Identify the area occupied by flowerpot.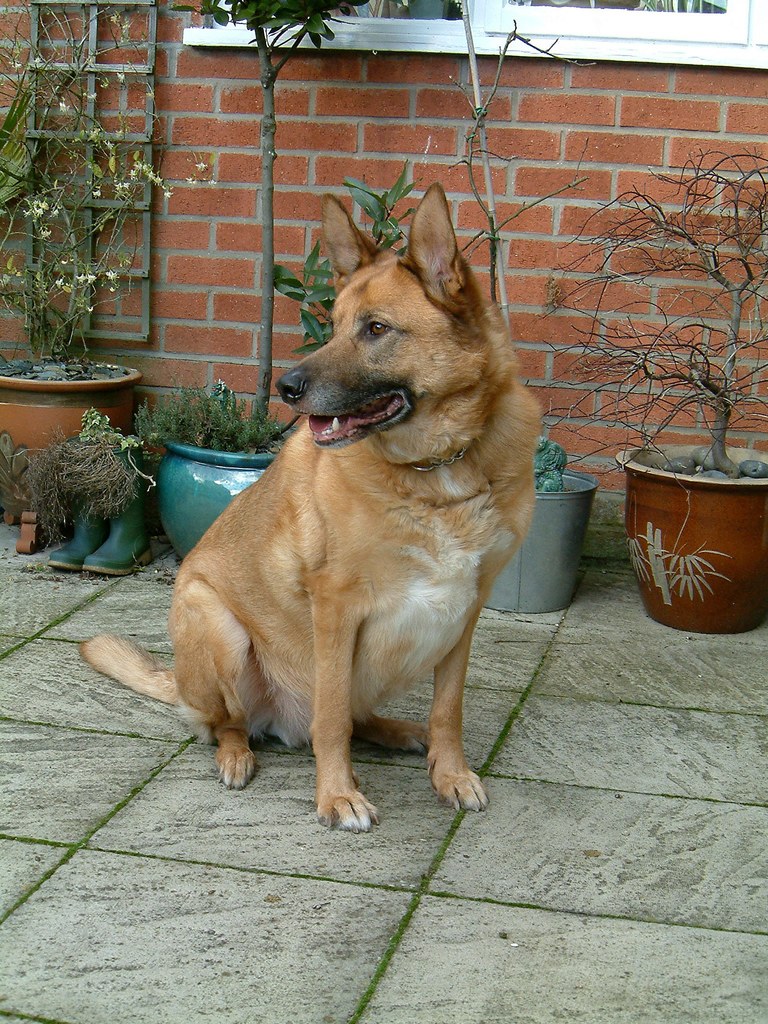
Area: [486, 460, 599, 614].
